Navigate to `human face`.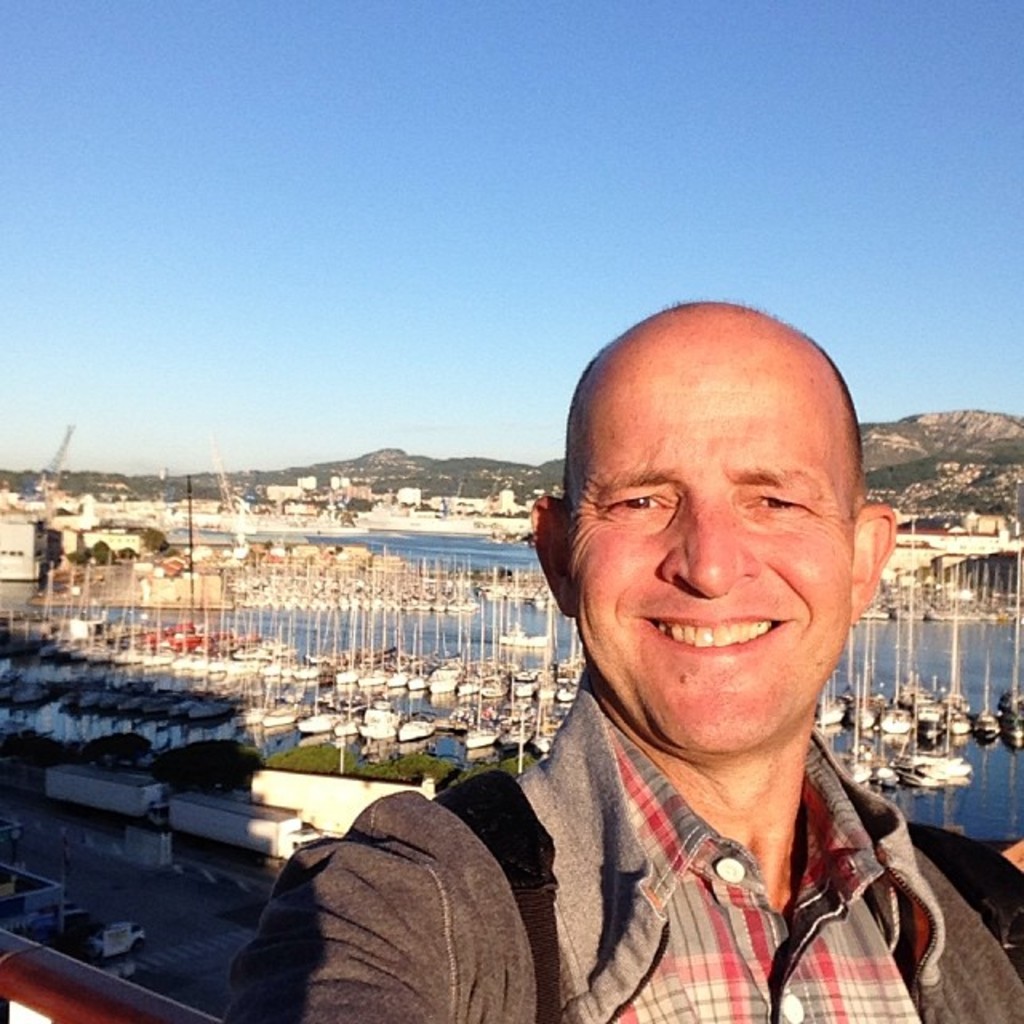
Navigation target: detection(557, 366, 858, 755).
